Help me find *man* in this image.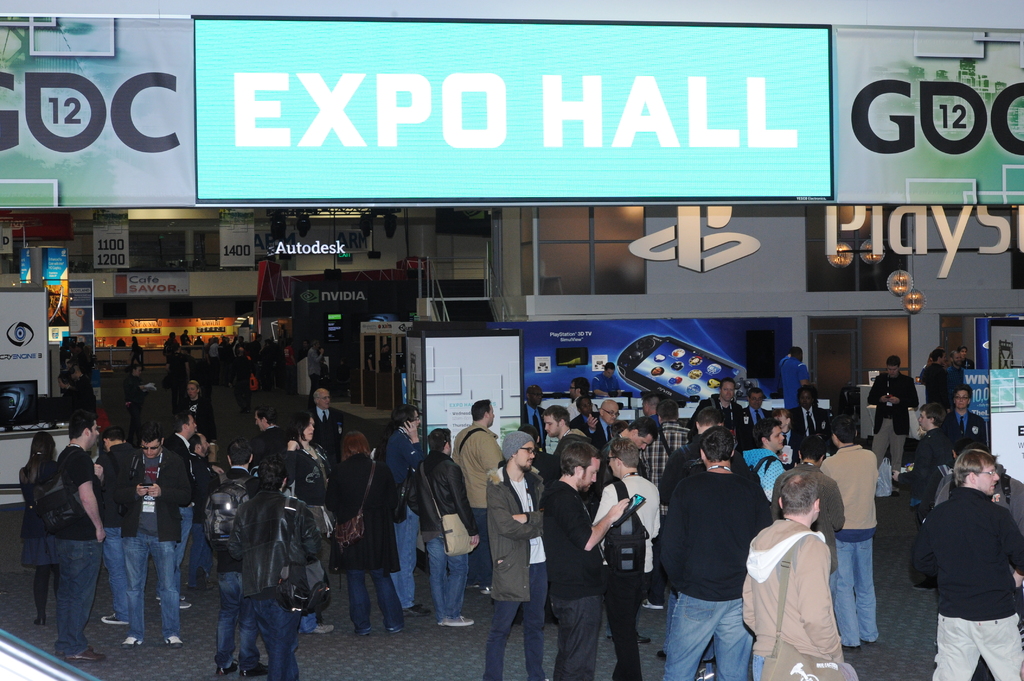
Found it: {"left": 902, "top": 442, "right": 1023, "bottom": 680}.
